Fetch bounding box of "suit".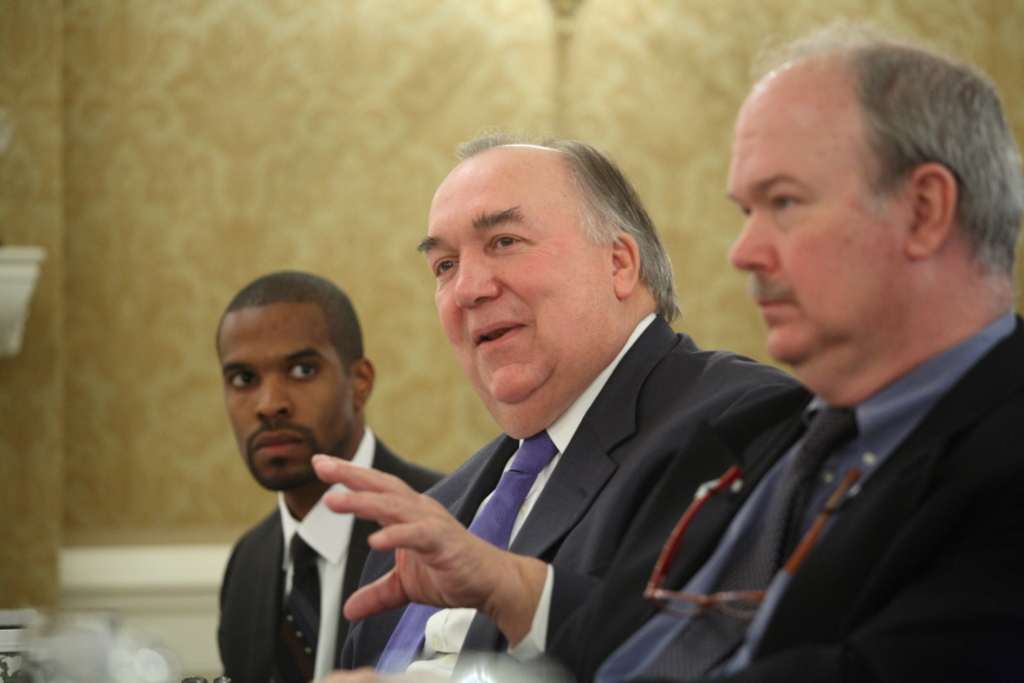
Bbox: bbox(343, 311, 805, 682).
